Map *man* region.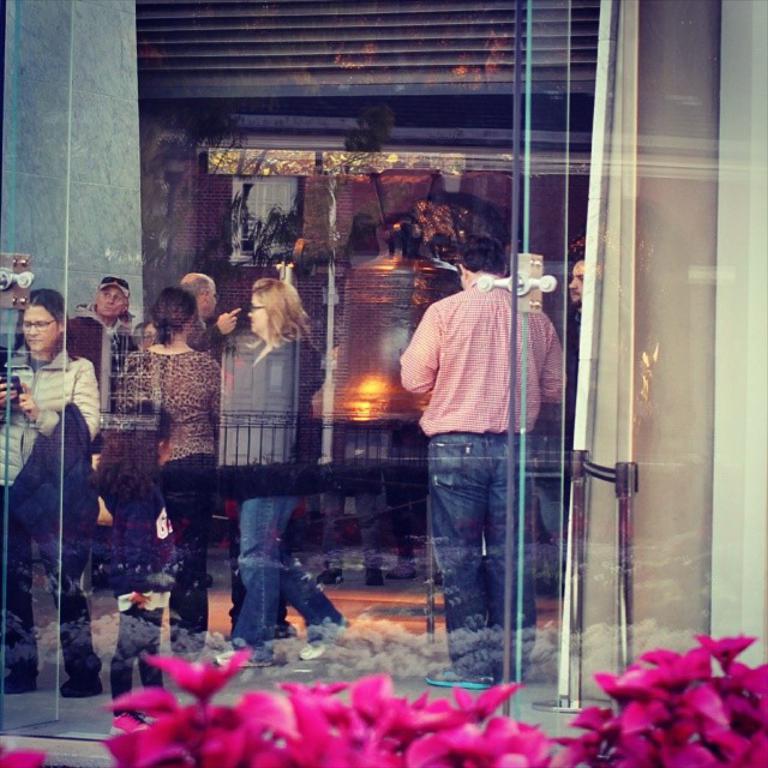
Mapped to x1=162, y1=275, x2=248, y2=349.
